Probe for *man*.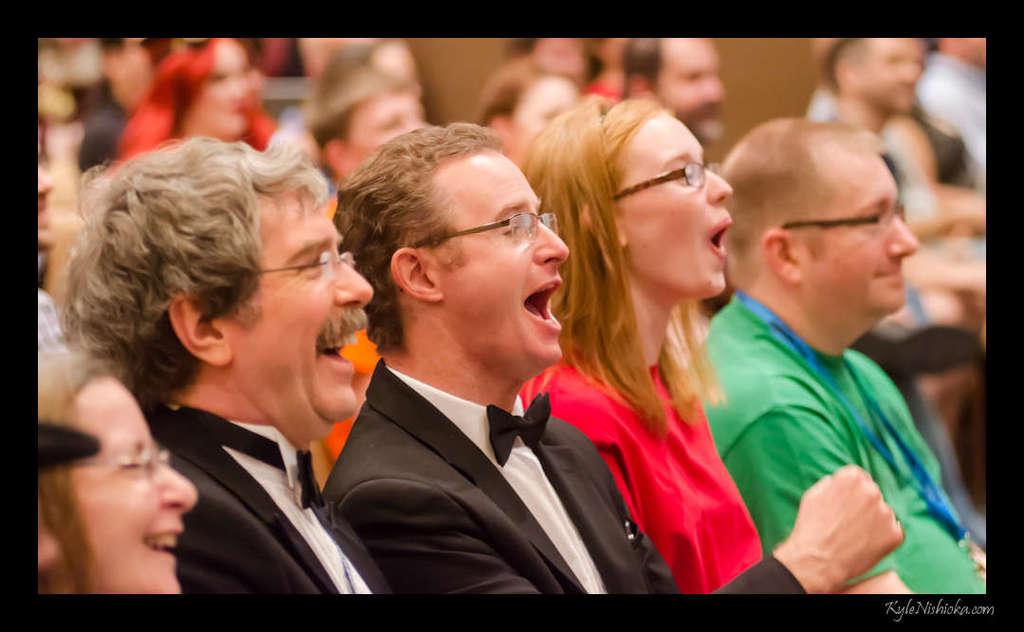
Probe result: <bbox>619, 36, 725, 143</bbox>.
